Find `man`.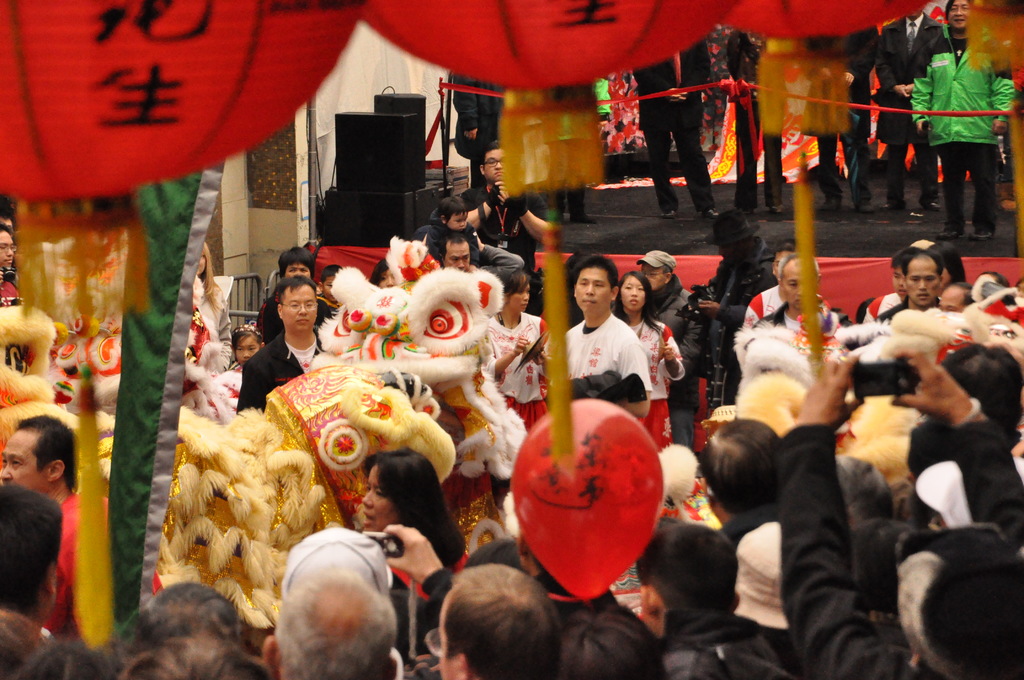
[449, 74, 502, 190].
